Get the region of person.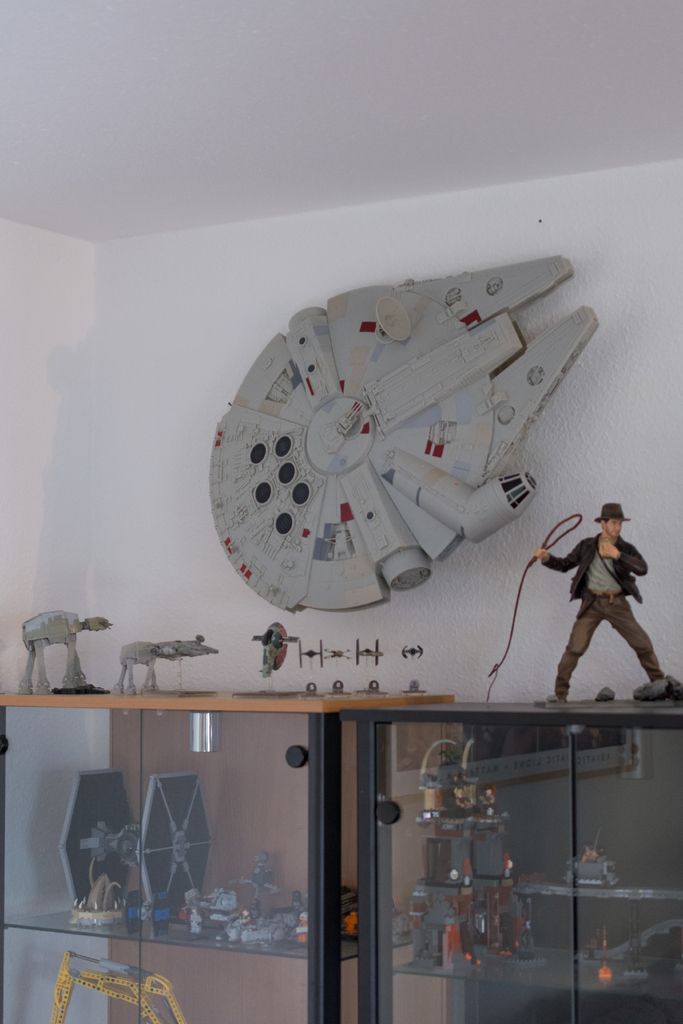
region(531, 495, 669, 704).
